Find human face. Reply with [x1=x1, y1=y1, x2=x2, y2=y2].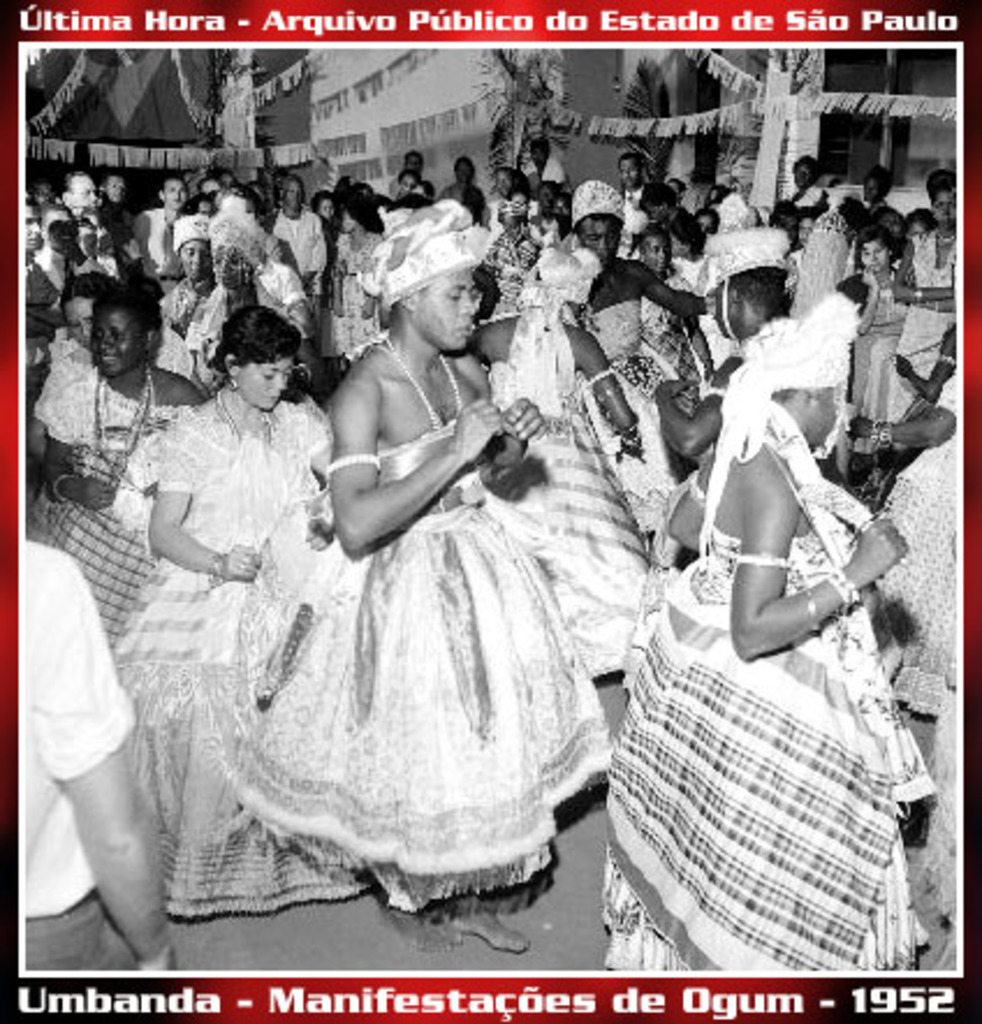
[x1=164, y1=178, x2=185, y2=206].
